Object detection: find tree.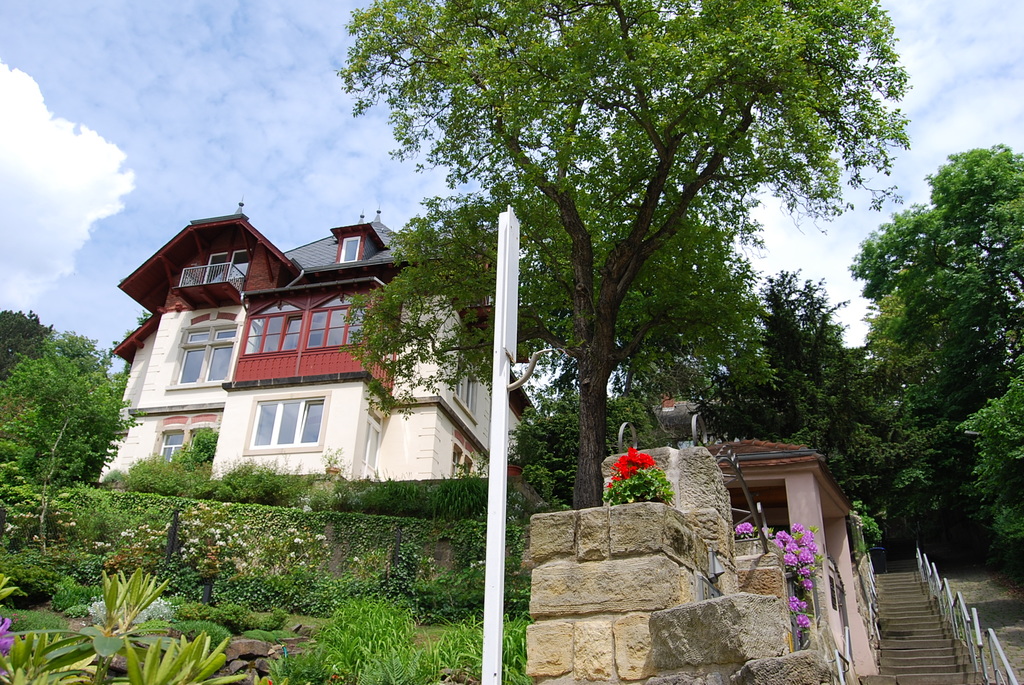
<bbox>689, 143, 1023, 558</bbox>.
